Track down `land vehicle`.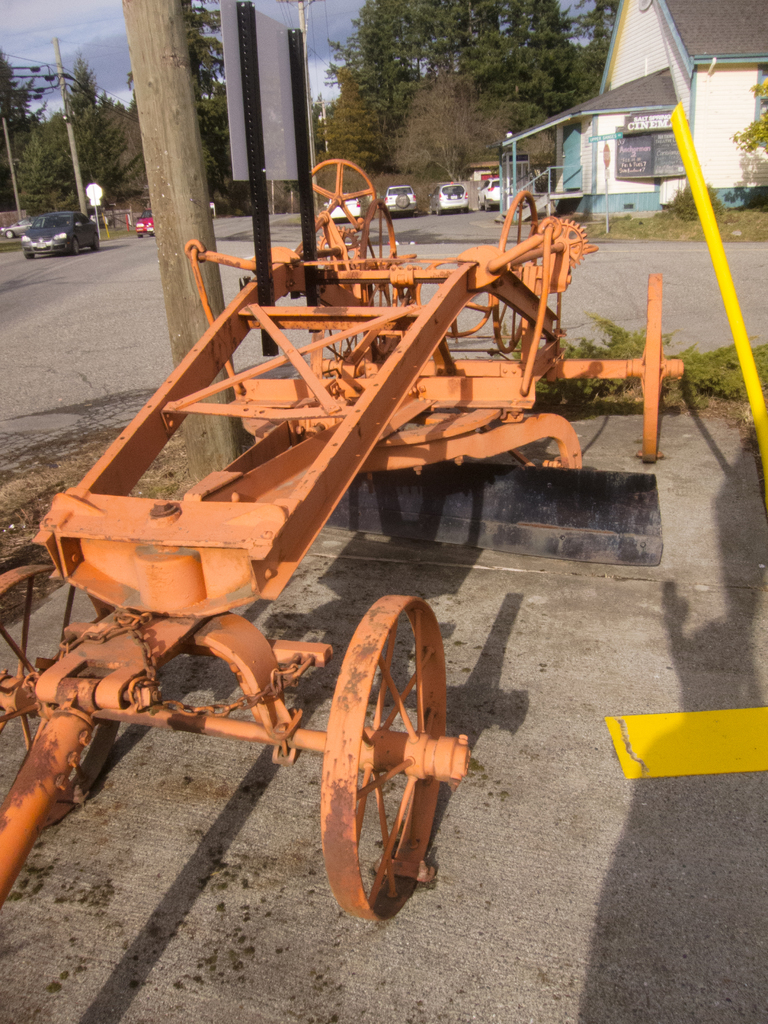
Tracked to BBox(2, 221, 28, 237).
